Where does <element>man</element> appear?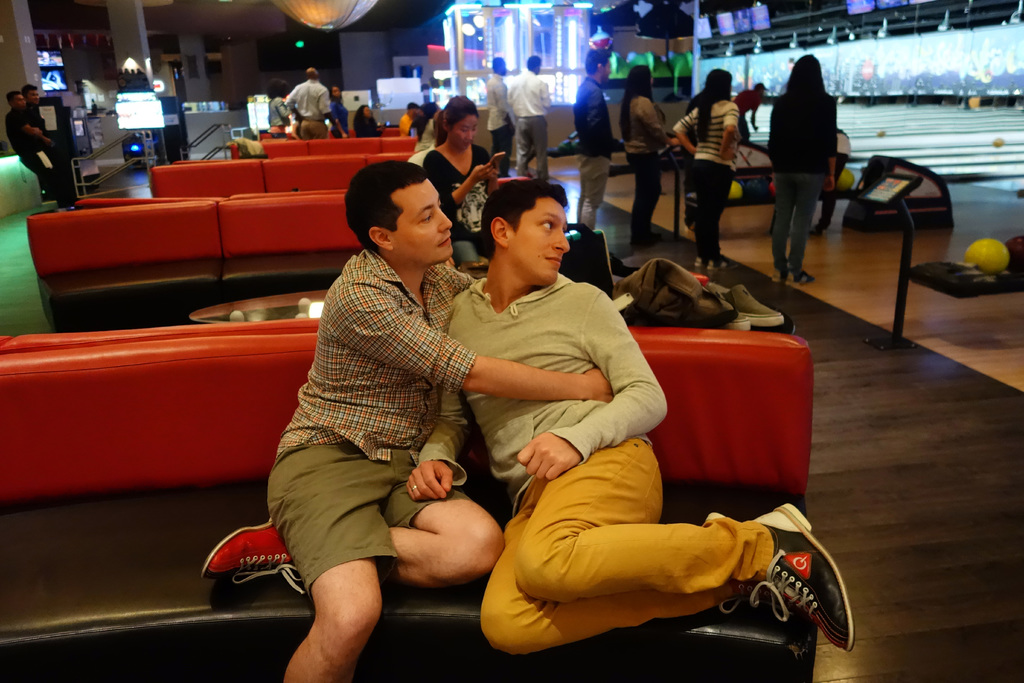
Appears at [x1=5, y1=93, x2=73, y2=210].
